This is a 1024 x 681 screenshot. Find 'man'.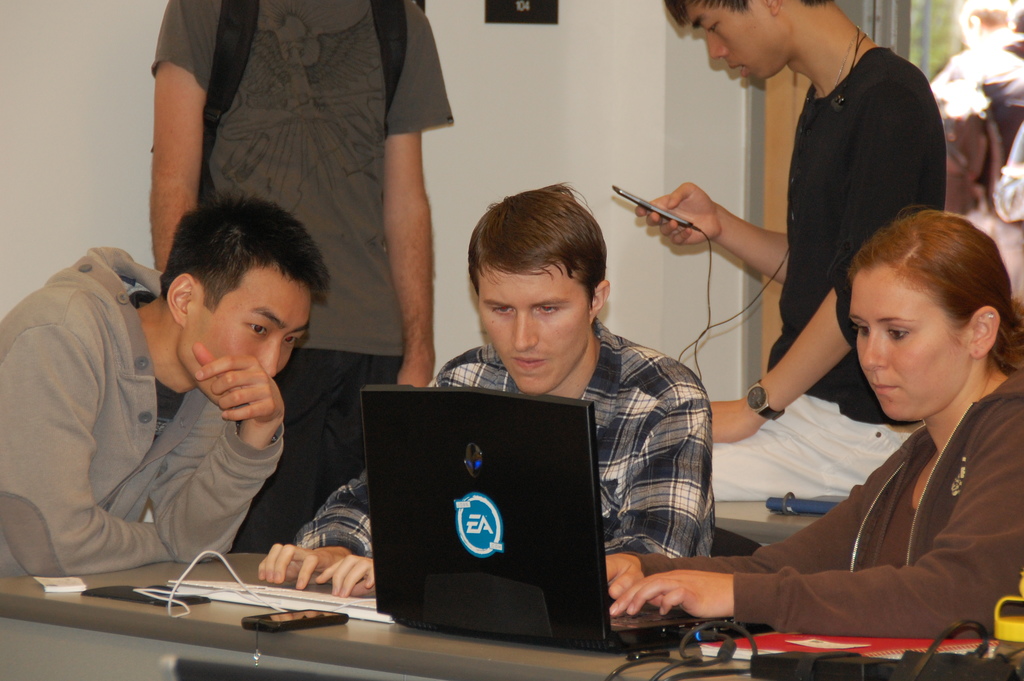
Bounding box: bbox(956, 0, 1016, 46).
